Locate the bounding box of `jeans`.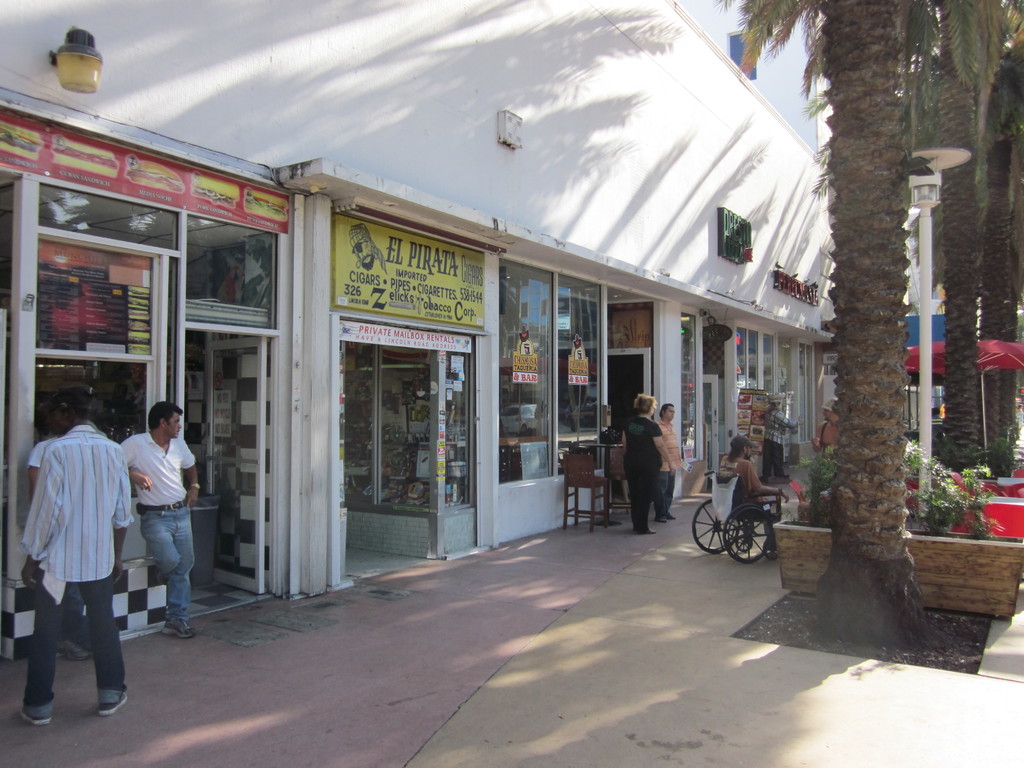
Bounding box: (140, 501, 197, 620).
